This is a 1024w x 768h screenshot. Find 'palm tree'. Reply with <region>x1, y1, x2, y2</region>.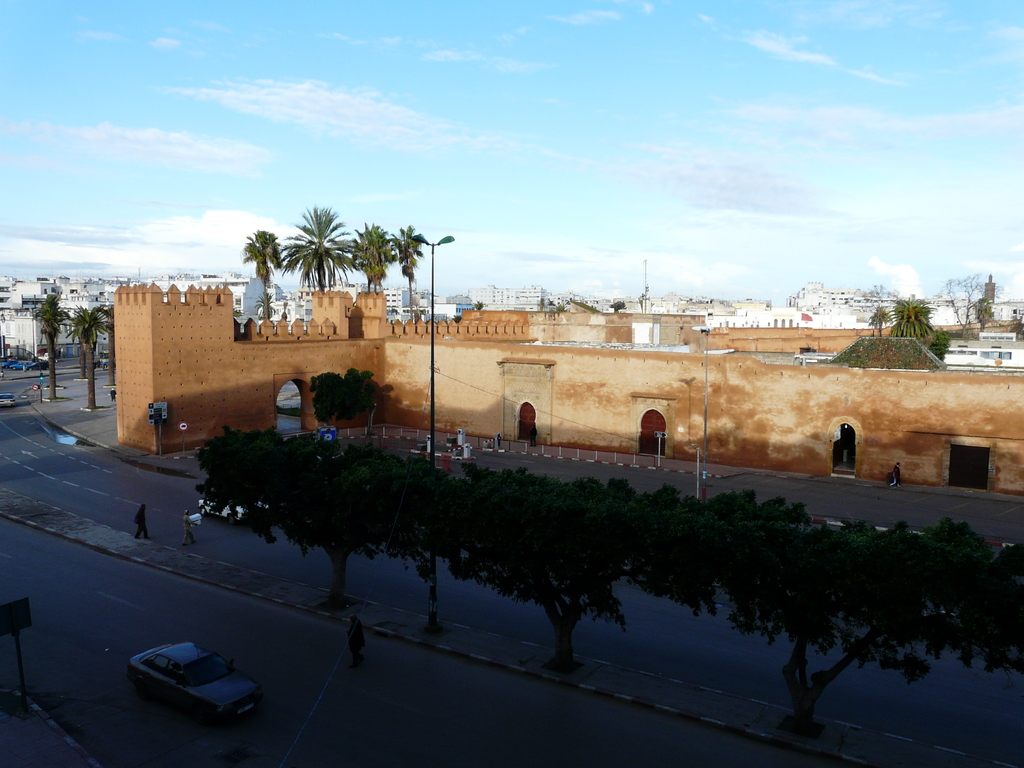
<region>271, 193, 356, 292</region>.
